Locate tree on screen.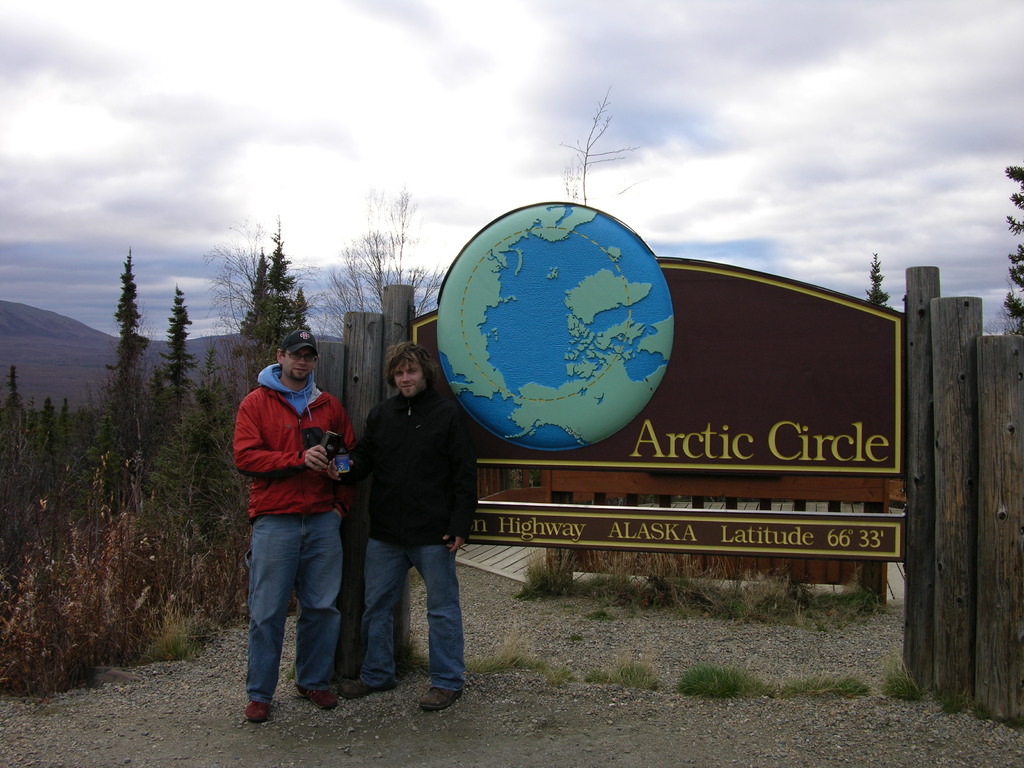
On screen at {"x1": 246, "y1": 244, "x2": 268, "y2": 378}.
